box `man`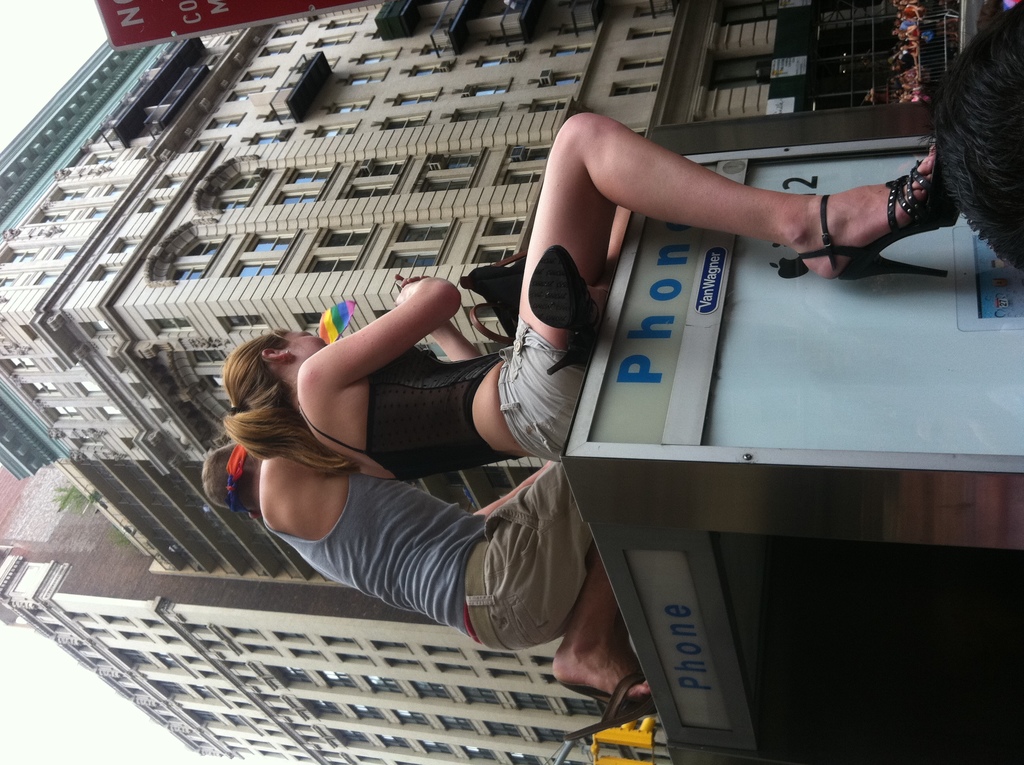
pyautogui.locateOnScreen(211, 437, 628, 702)
